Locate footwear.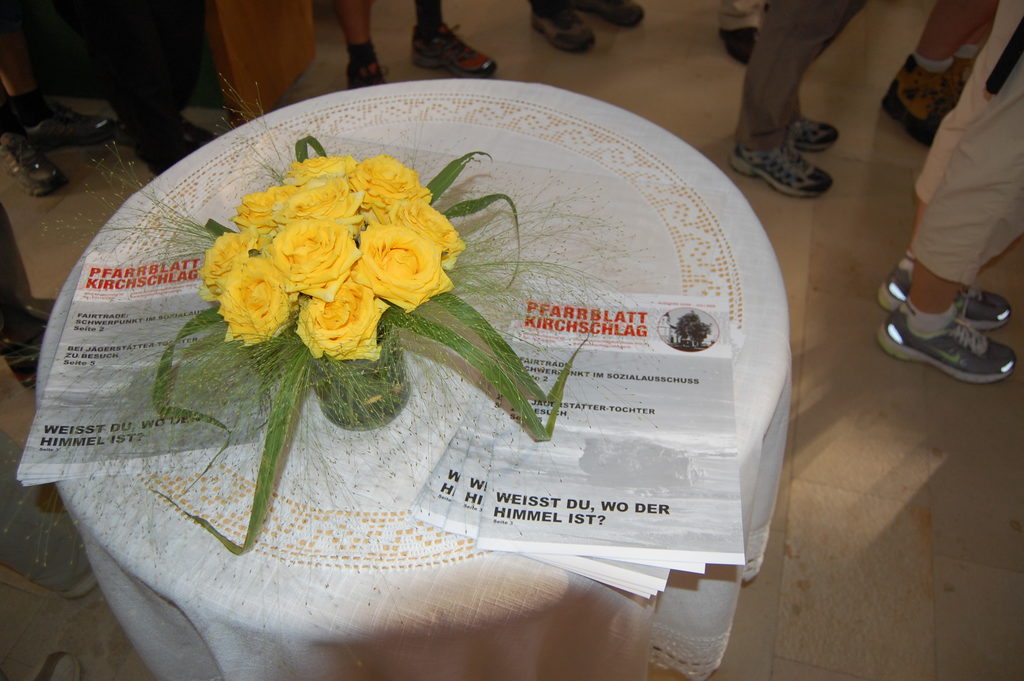
Bounding box: bbox(939, 56, 972, 115).
